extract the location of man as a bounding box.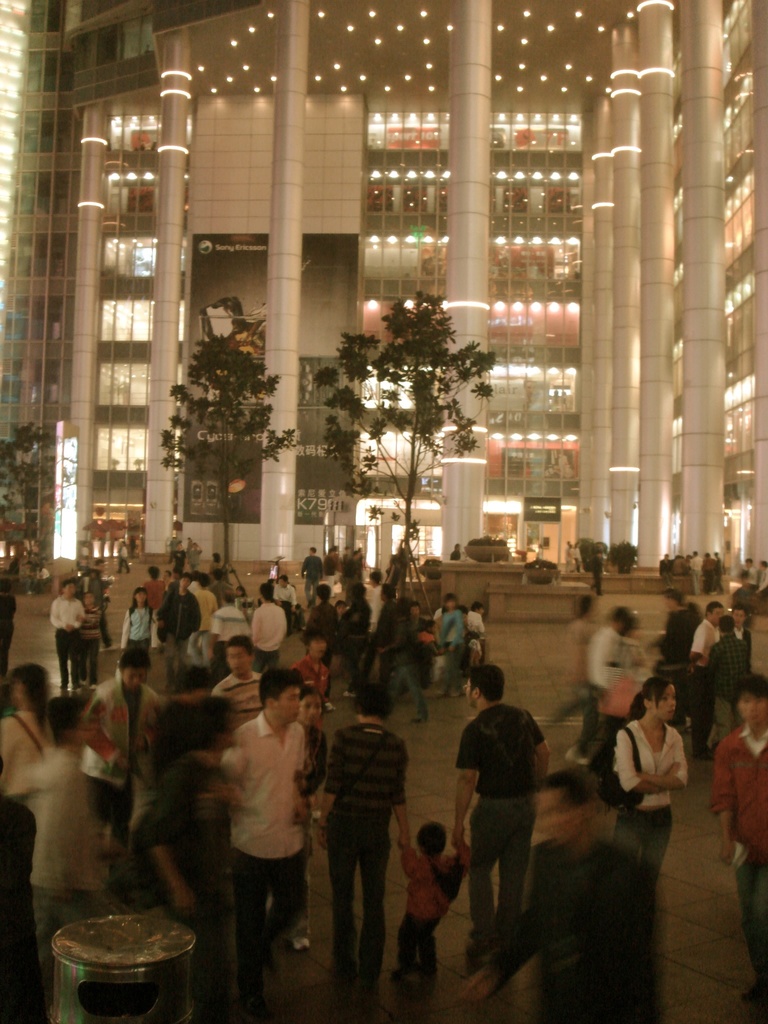
select_region(644, 587, 701, 669).
